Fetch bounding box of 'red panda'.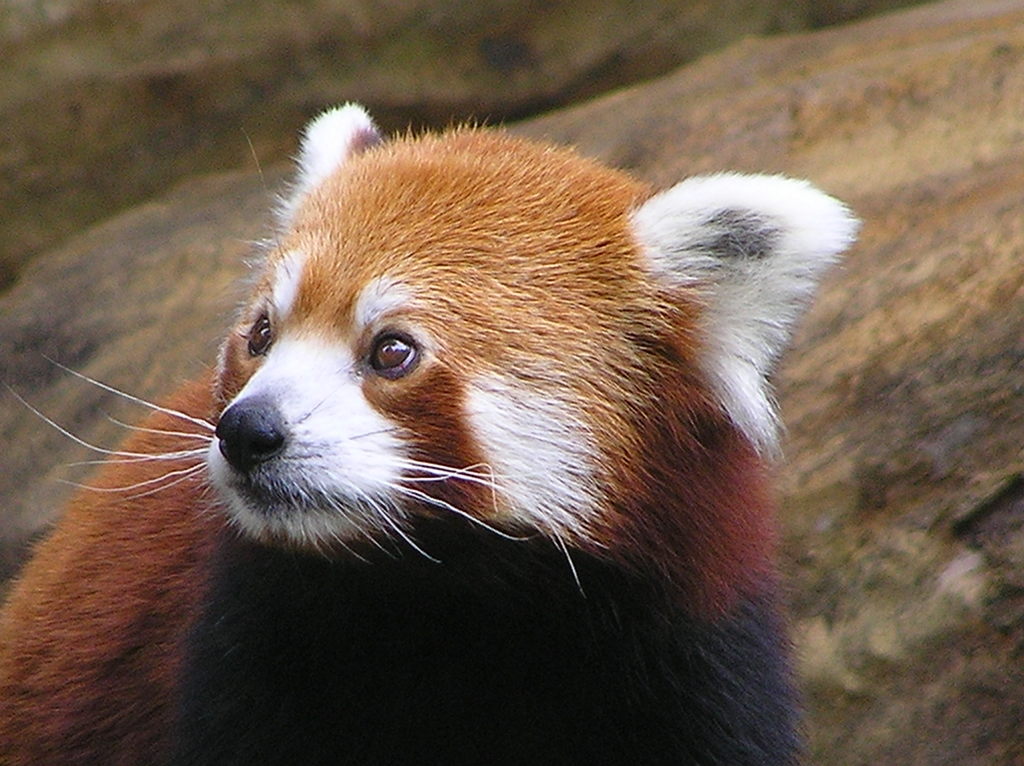
Bbox: detection(0, 102, 863, 765).
